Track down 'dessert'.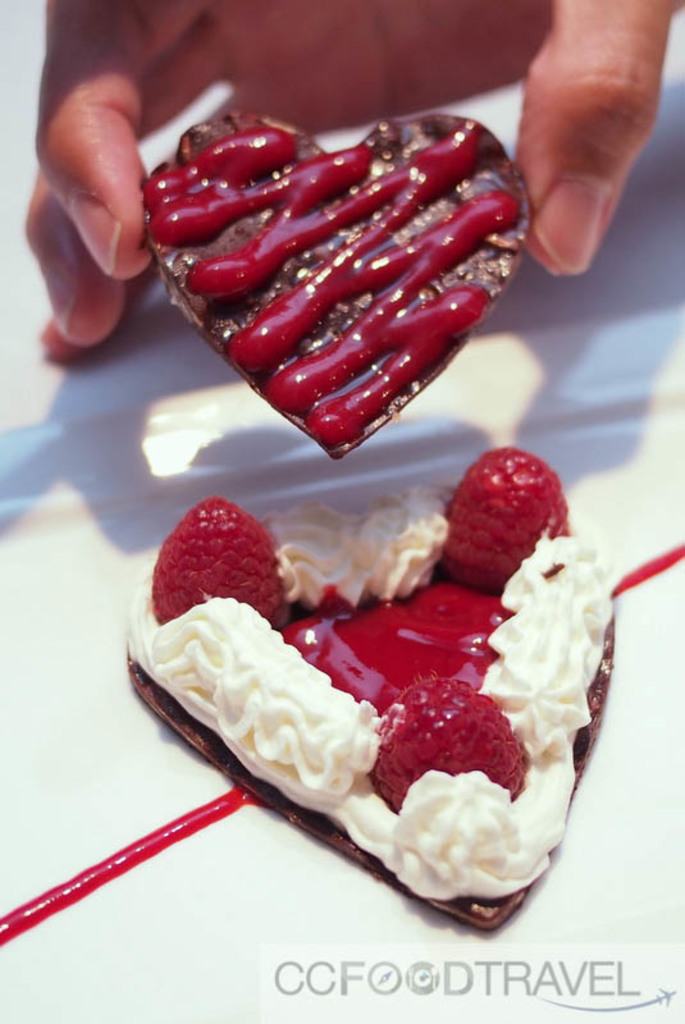
Tracked to crop(142, 108, 536, 451).
